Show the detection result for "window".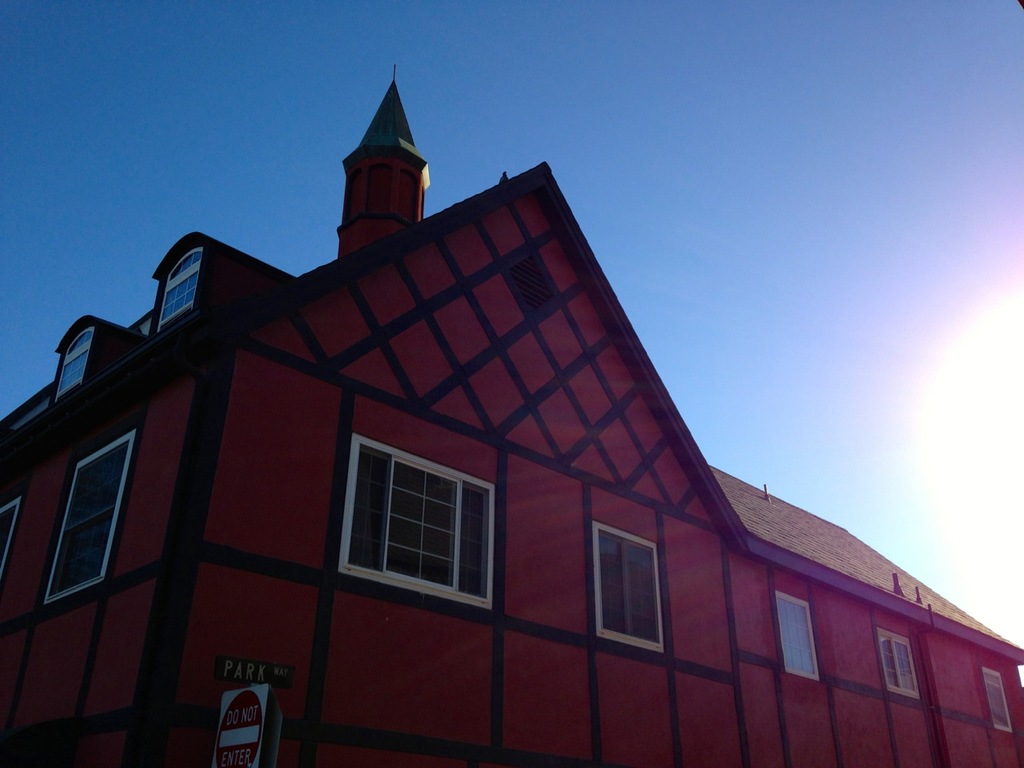
(54,325,93,401).
